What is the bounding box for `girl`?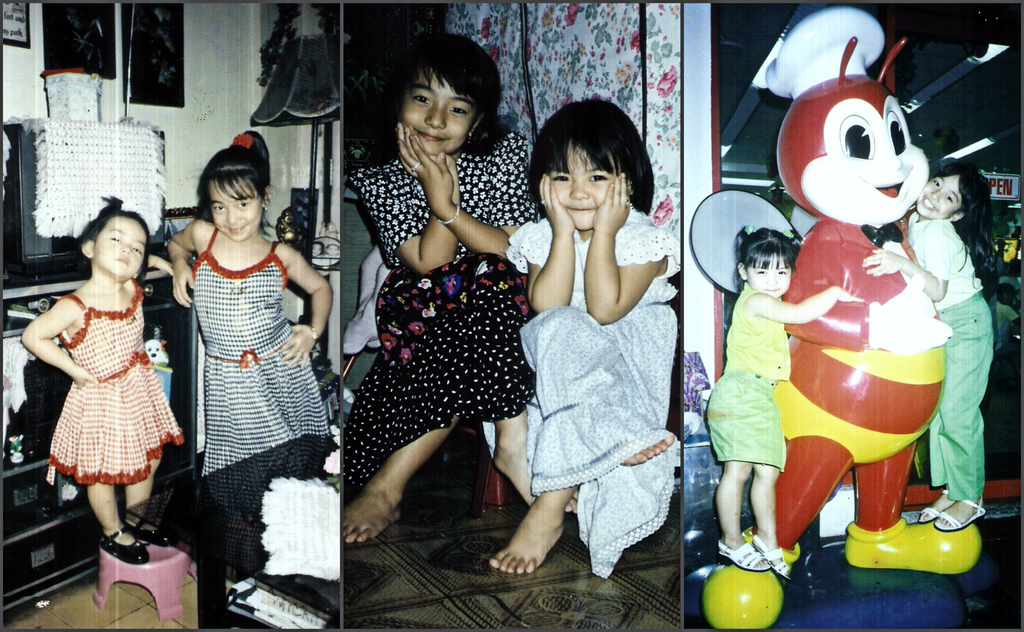
bbox(330, 35, 530, 536).
